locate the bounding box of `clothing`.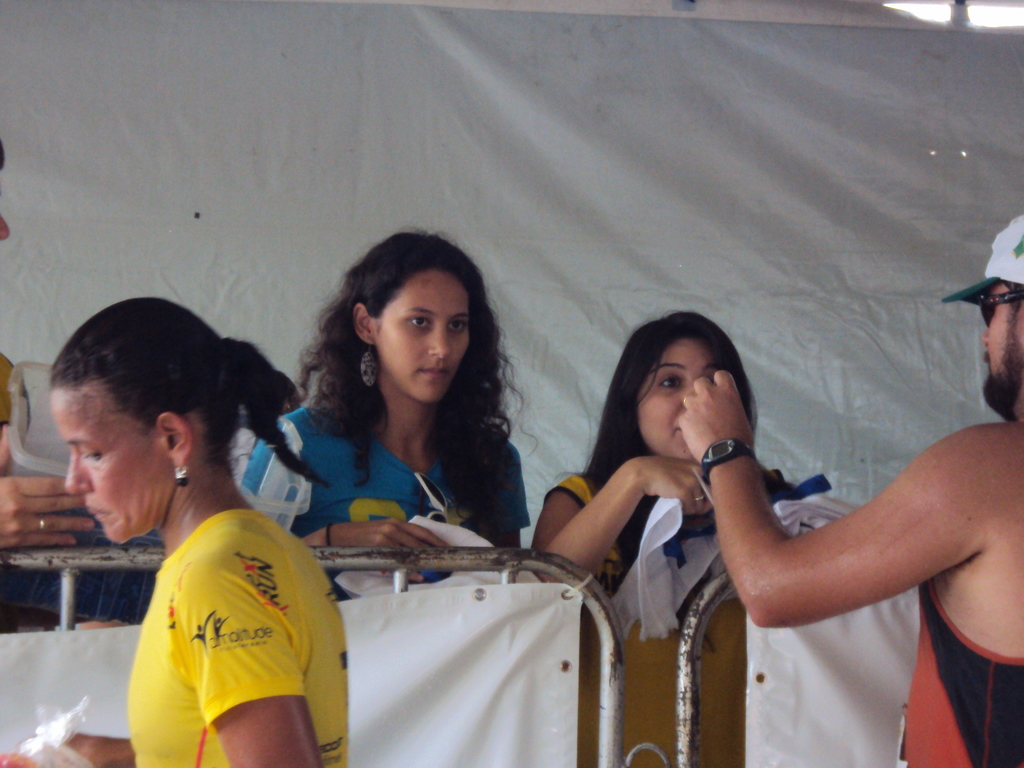
Bounding box: bbox(545, 472, 751, 767).
